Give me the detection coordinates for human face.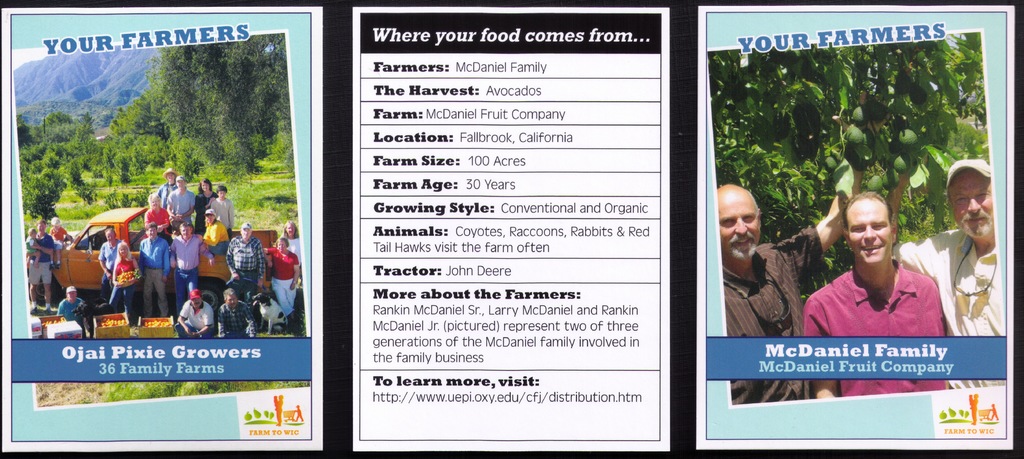
detection(150, 197, 157, 207).
